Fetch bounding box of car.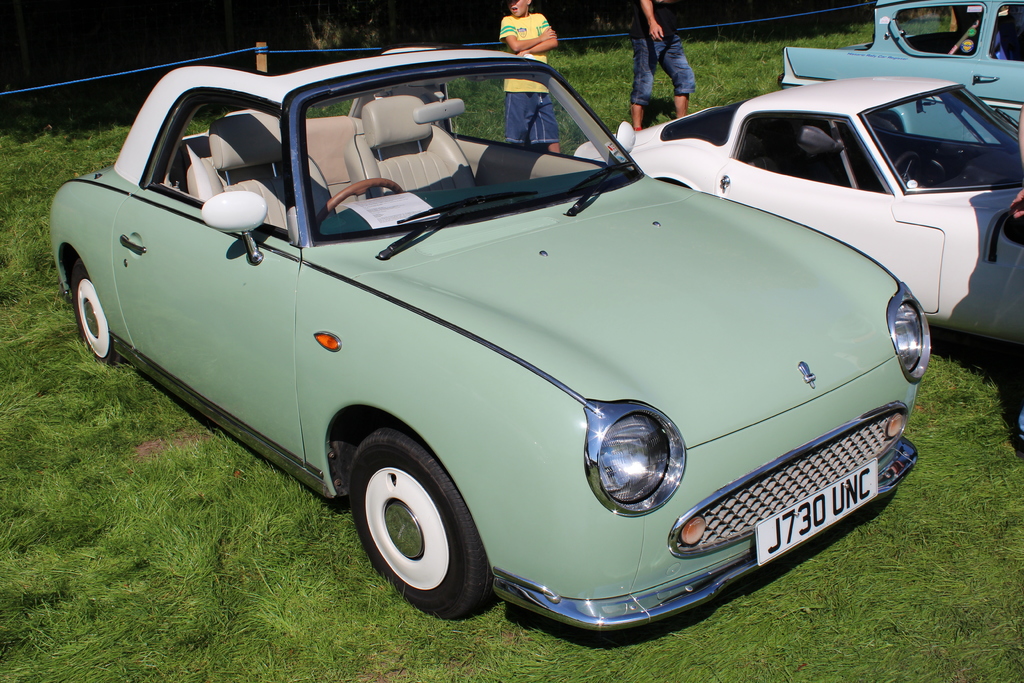
Bbox: 45/45/936/642.
